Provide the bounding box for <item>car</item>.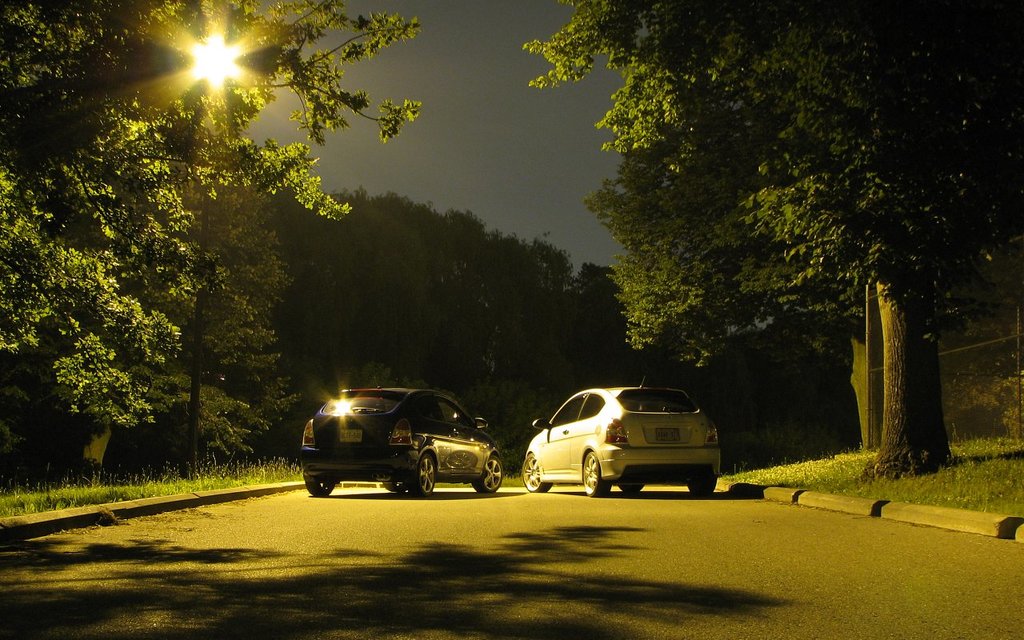
x1=520, y1=387, x2=726, y2=506.
